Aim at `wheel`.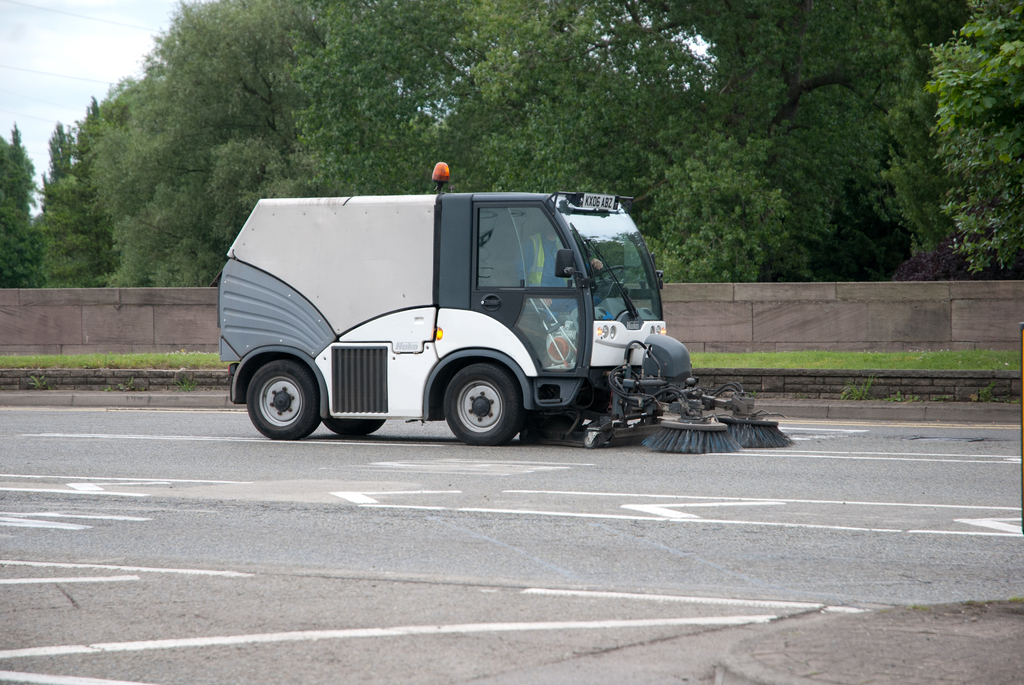
Aimed at <region>591, 267, 626, 288</region>.
